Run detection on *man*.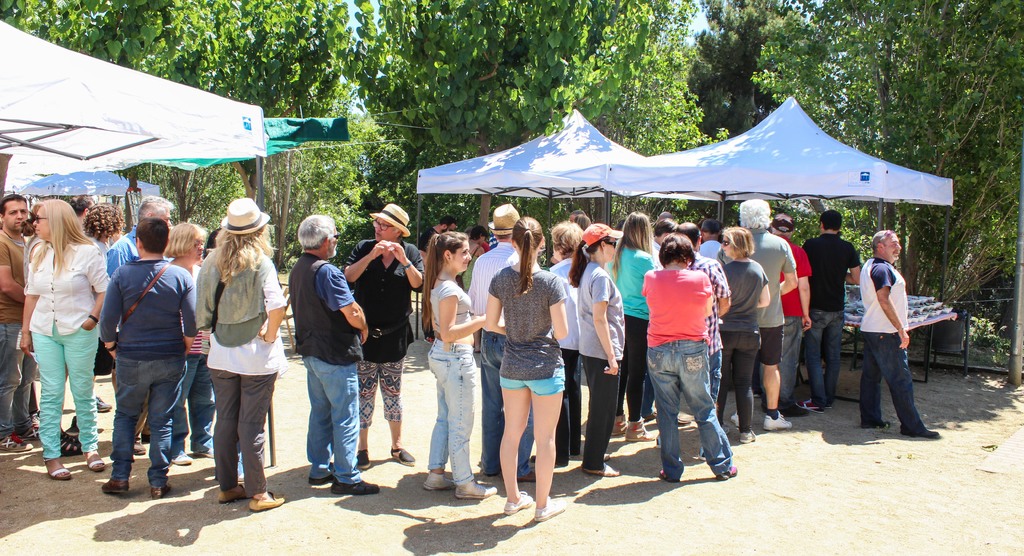
Result: detection(717, 200, 799, 434).
